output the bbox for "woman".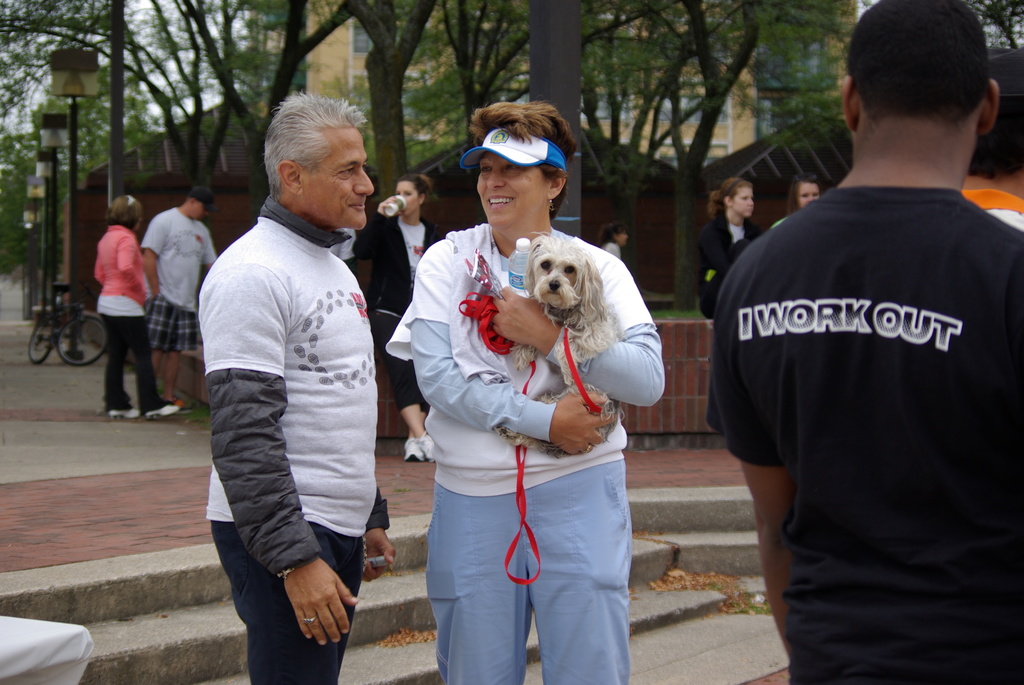
BBox(406, 167, 660, 684).
